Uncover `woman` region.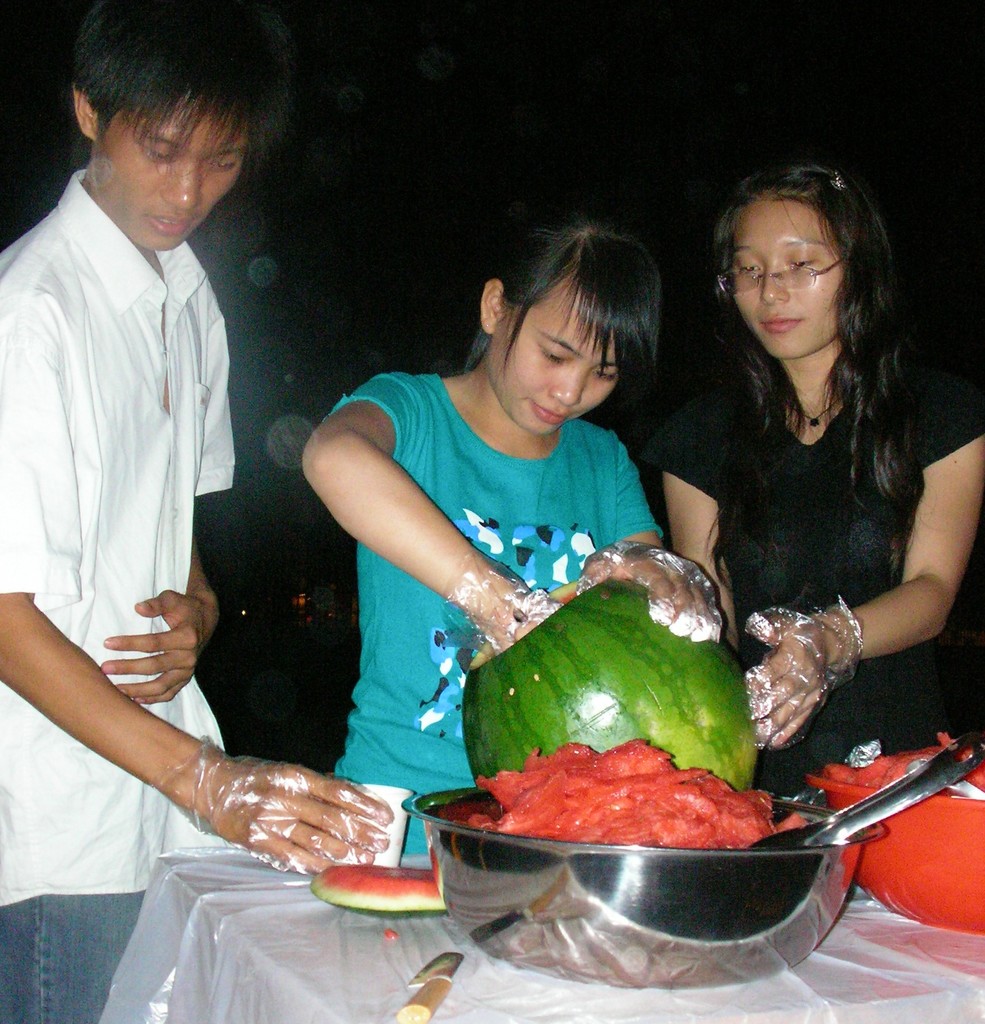
Uncovered: select_region(640, 127, 956, 781).
